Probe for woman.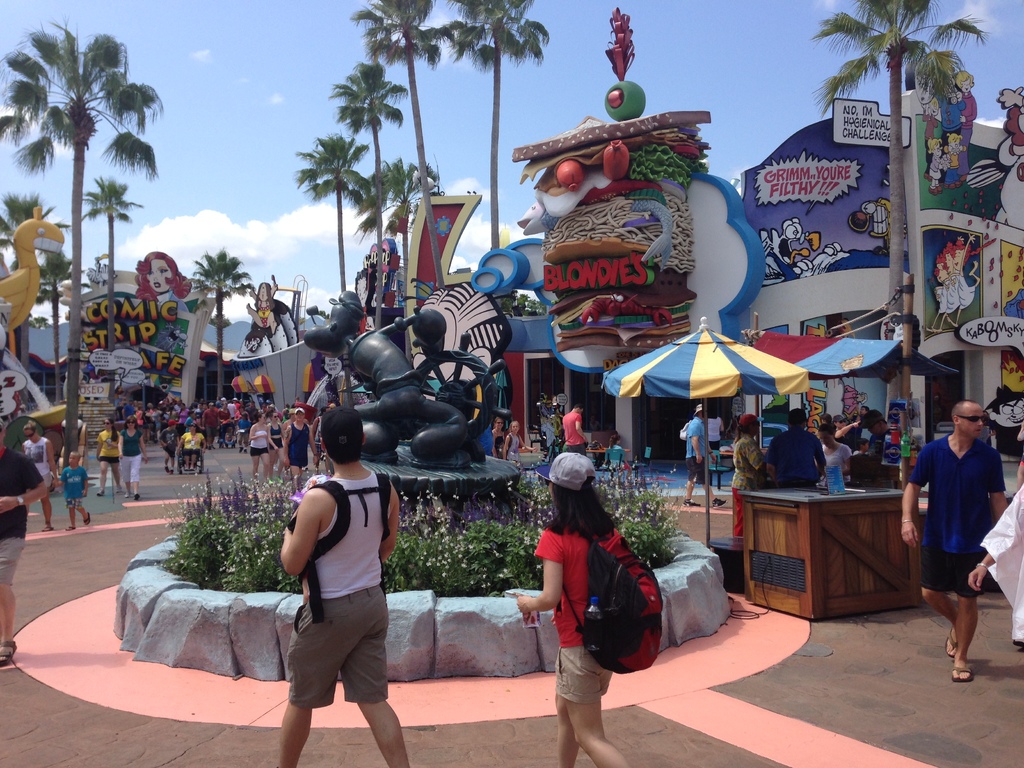
Probe result: <bbox>97, 419, 122, 500</bbox>.
